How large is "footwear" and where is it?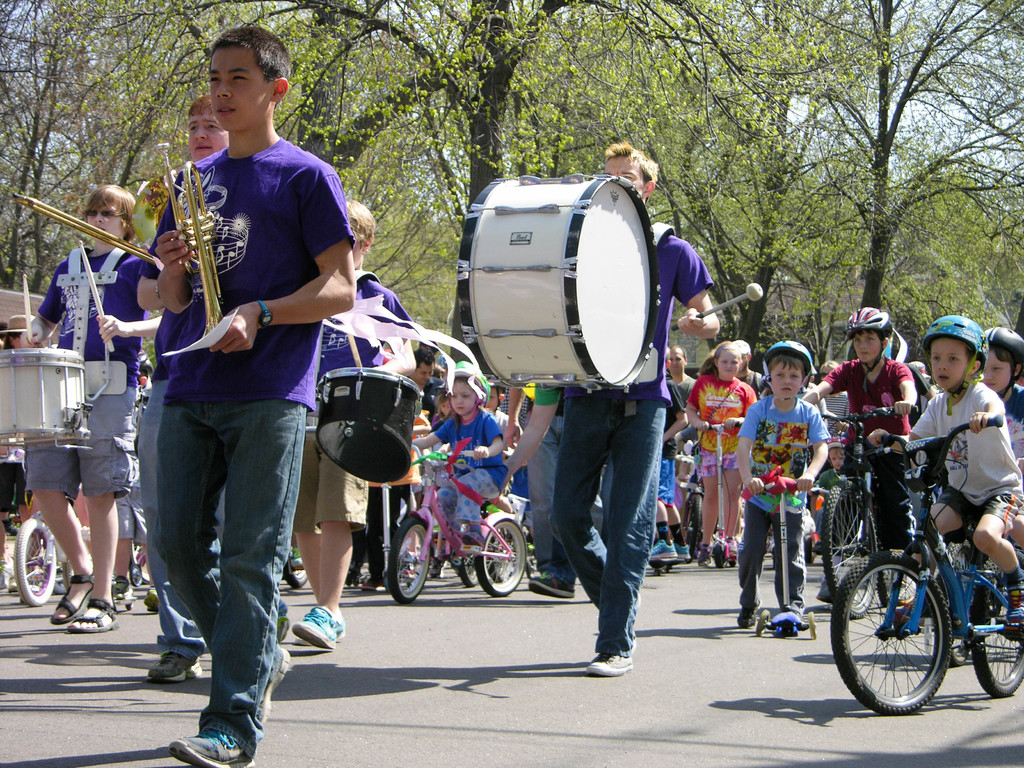
Bounding box: {"x1": 740, "y1": 598, "x2": 768, "y2": 625}.
